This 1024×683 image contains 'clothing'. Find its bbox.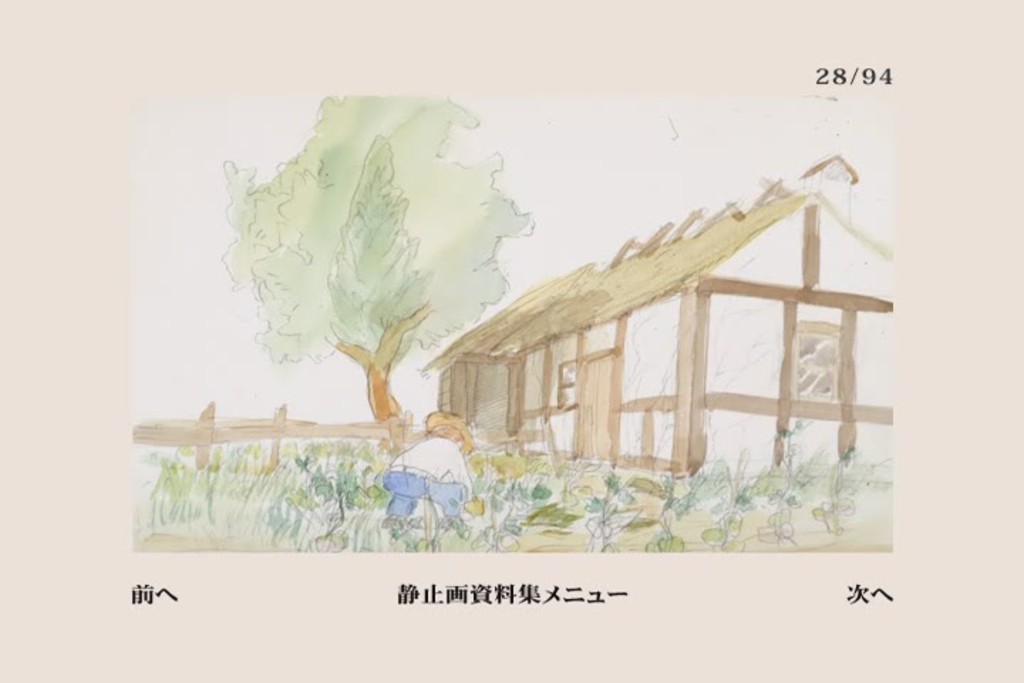
(378,431,476,522).
